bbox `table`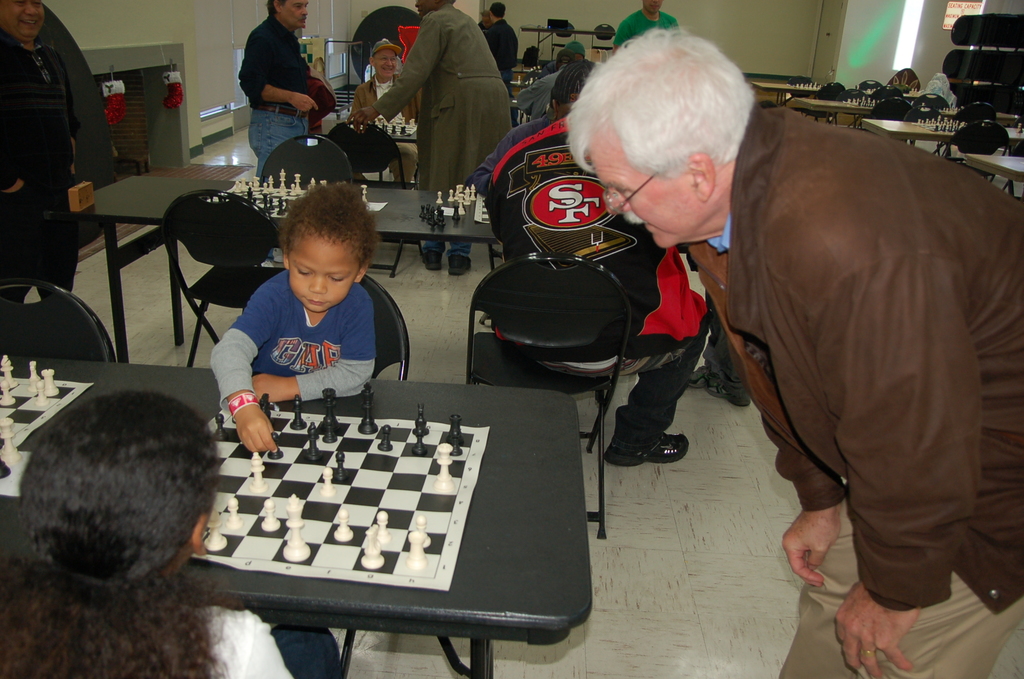
(left=861, top=124, right=1023, bottom=152)
